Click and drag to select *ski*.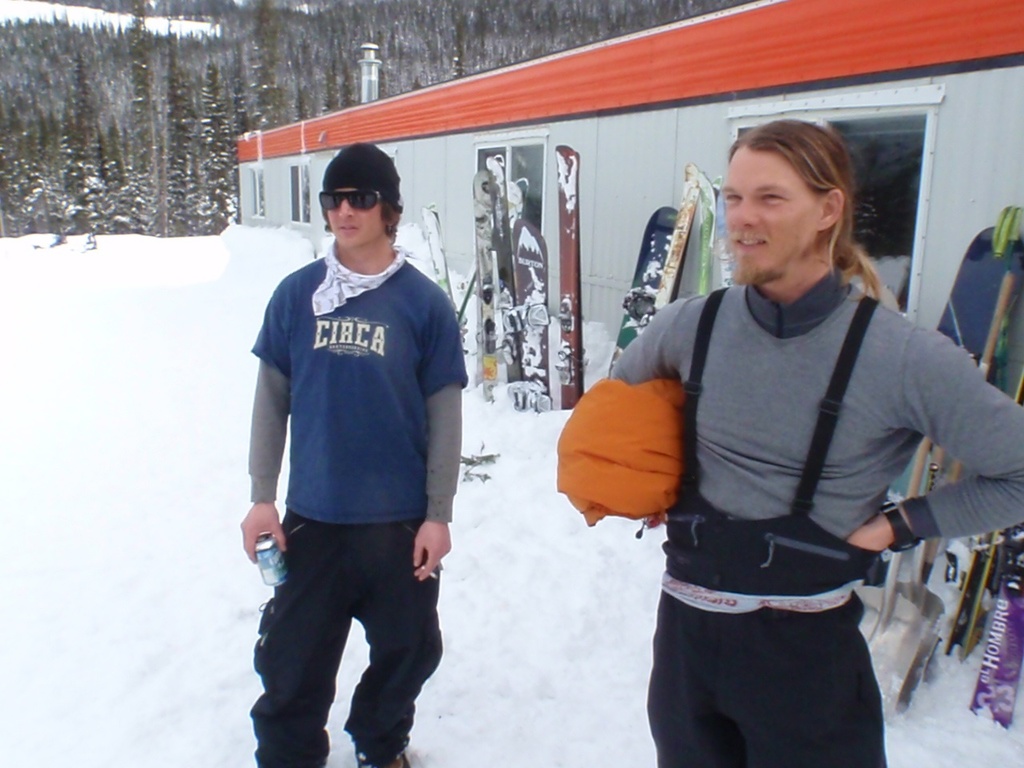
Selection: <region>488, 161, 520, 407</region>.
